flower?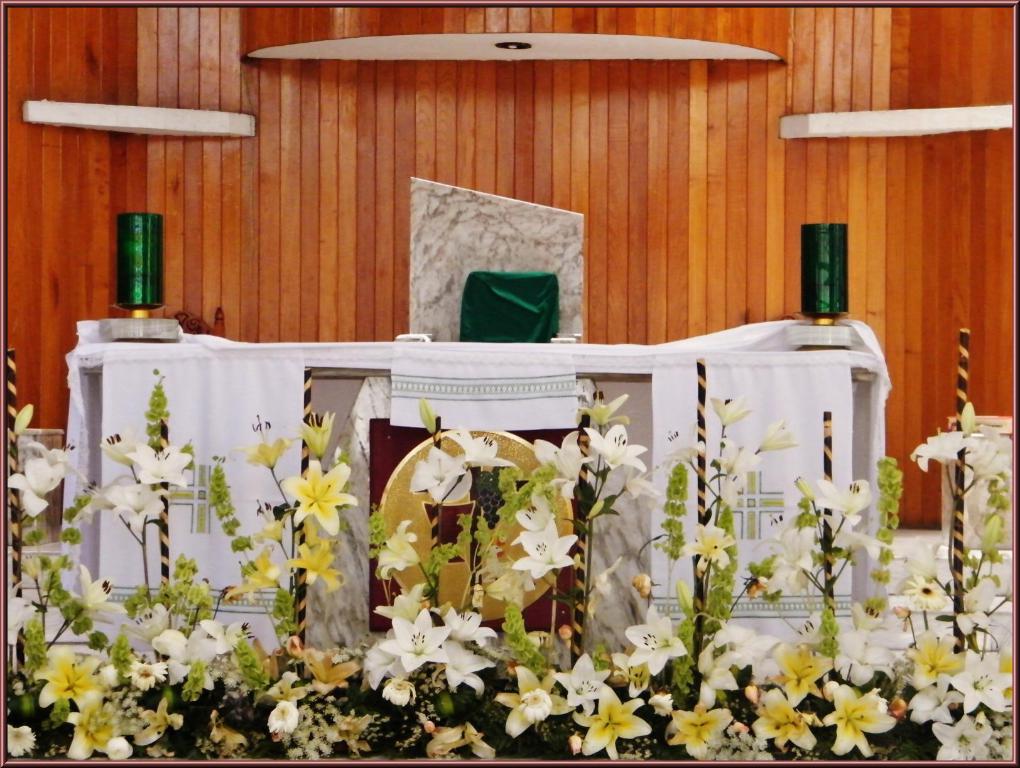
989,470,1008,510
